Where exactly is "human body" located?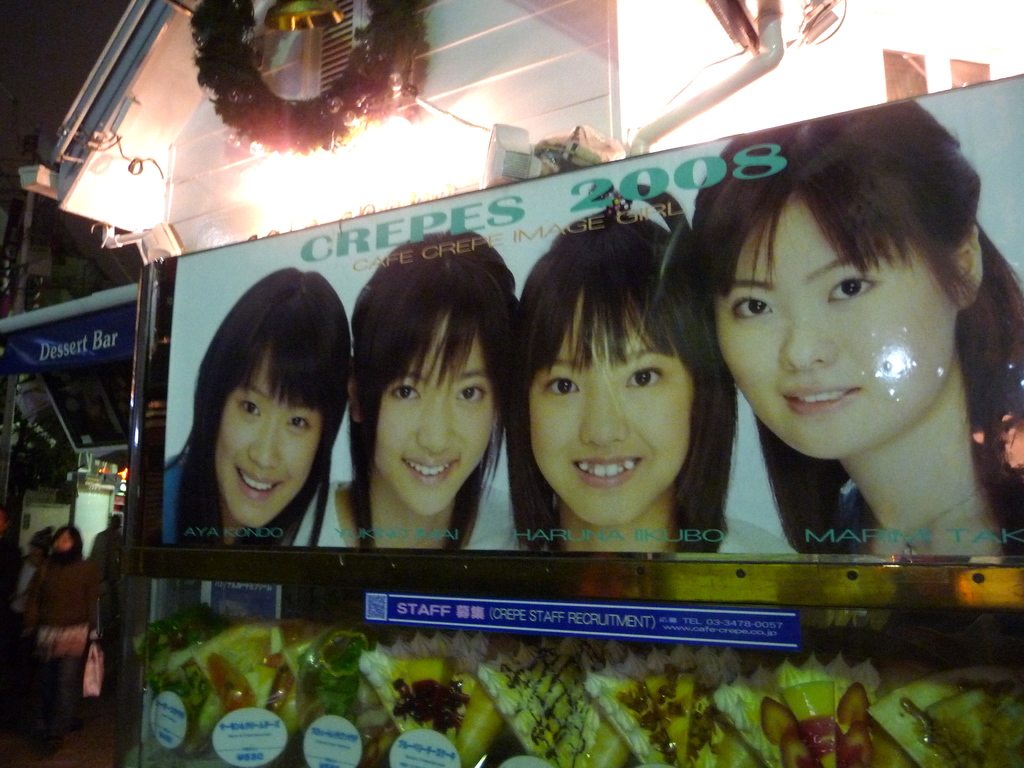
Its bounding box is select_region(29, 518, 103, 748).
